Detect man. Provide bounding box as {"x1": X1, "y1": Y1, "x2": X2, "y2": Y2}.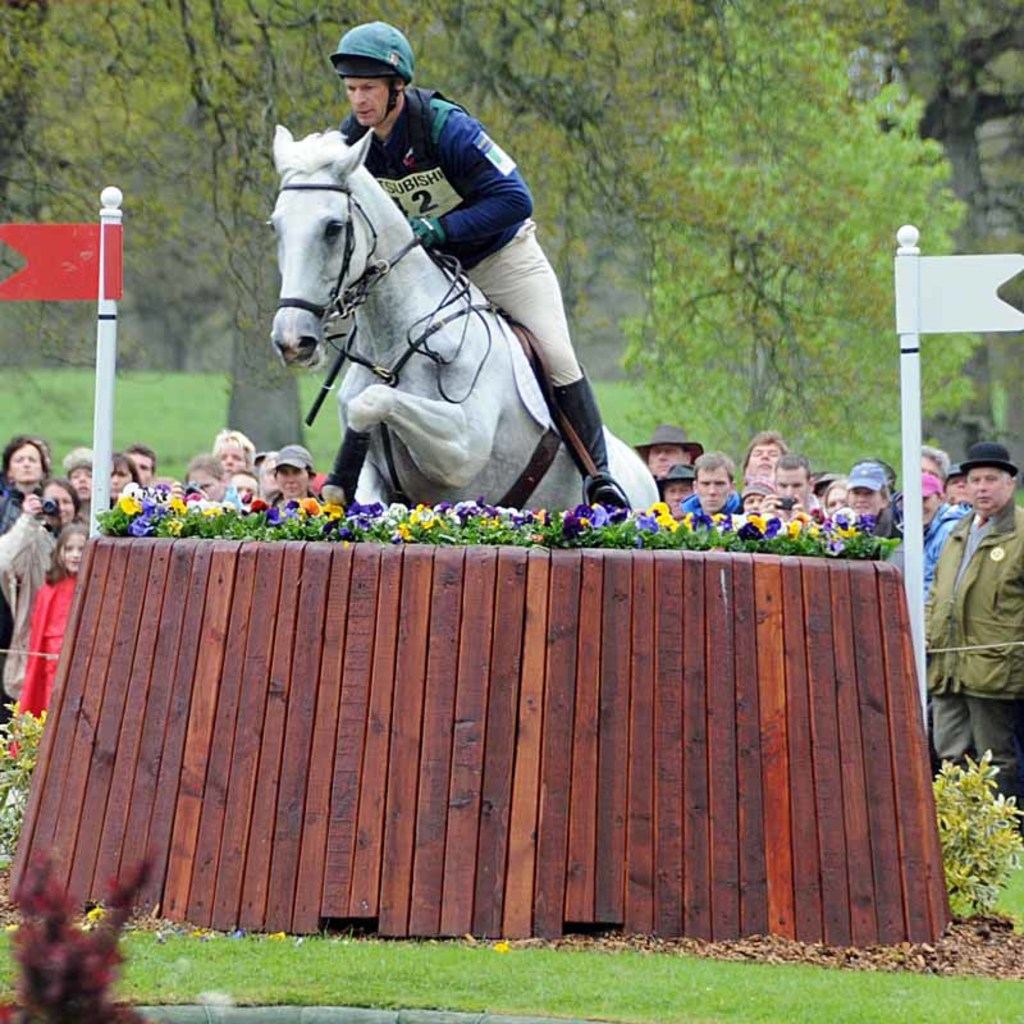
{"x1": 914, "y1": 447, "x2": 1023, "y2": 829}.
